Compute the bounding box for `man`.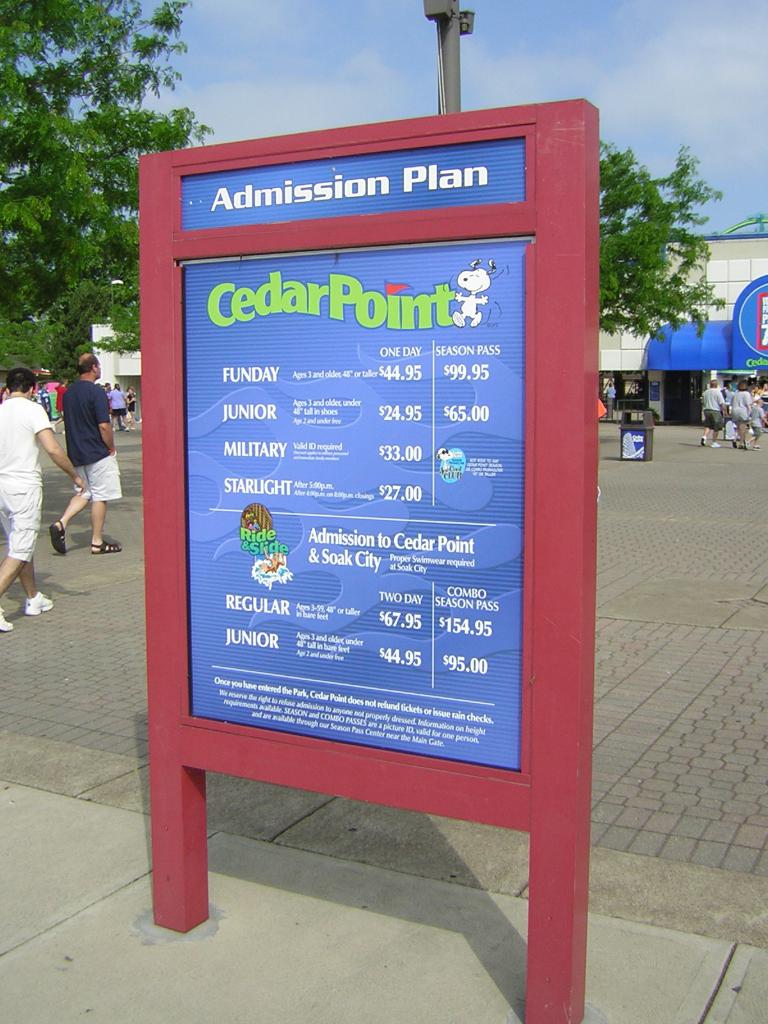
Rect(701, 376, 727, 451).
